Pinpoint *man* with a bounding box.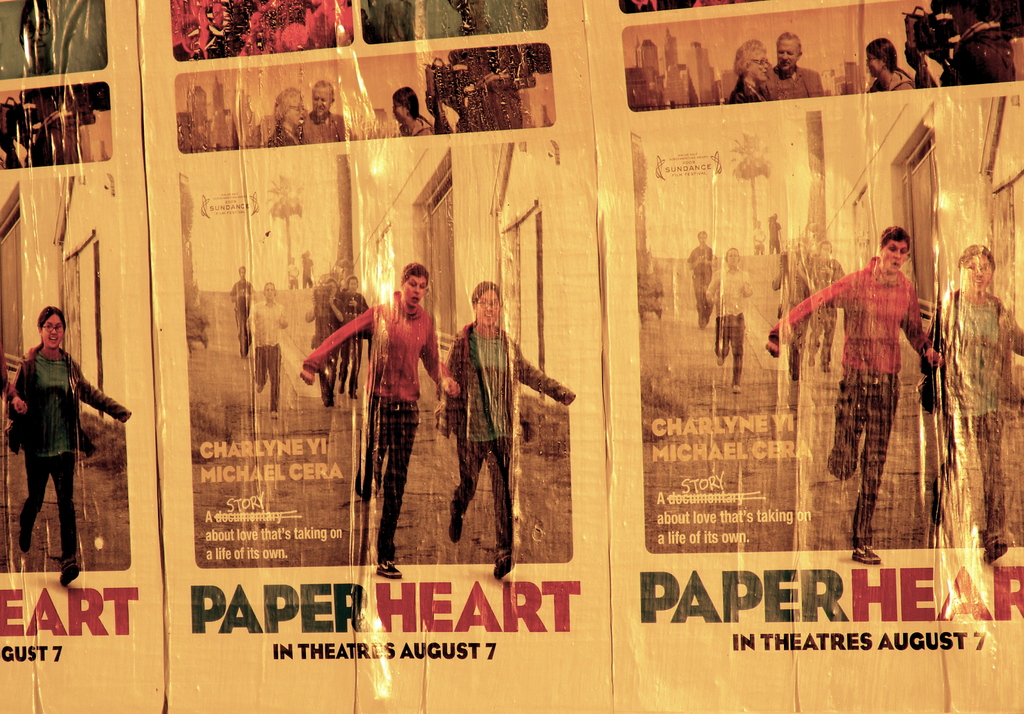
705/244/756/396.
